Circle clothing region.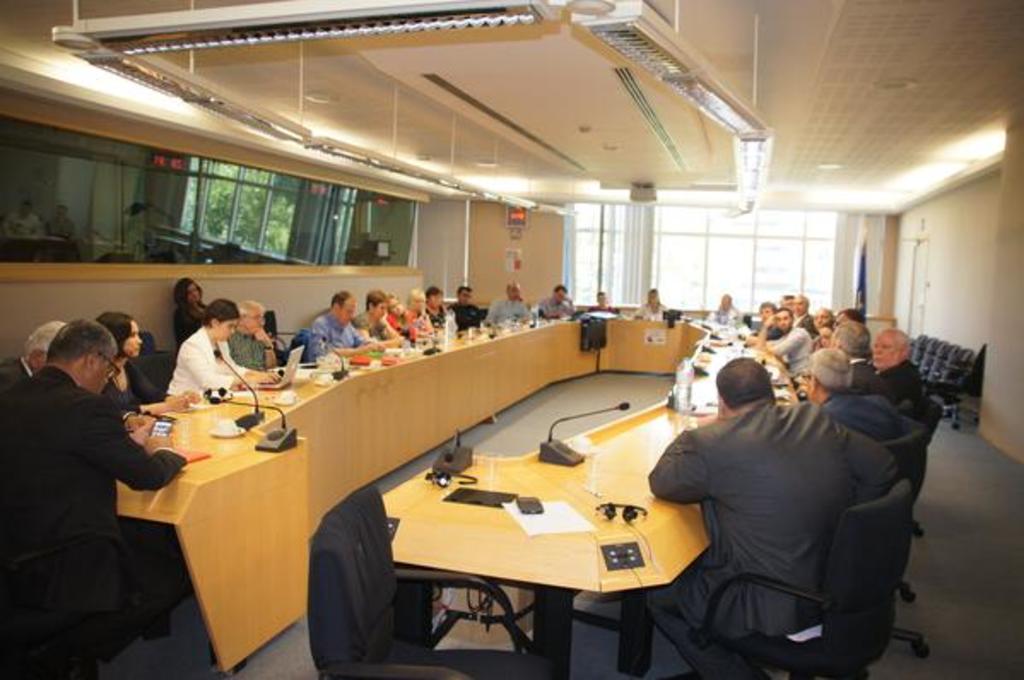
Region: box=[227, 328, 265, 372].
